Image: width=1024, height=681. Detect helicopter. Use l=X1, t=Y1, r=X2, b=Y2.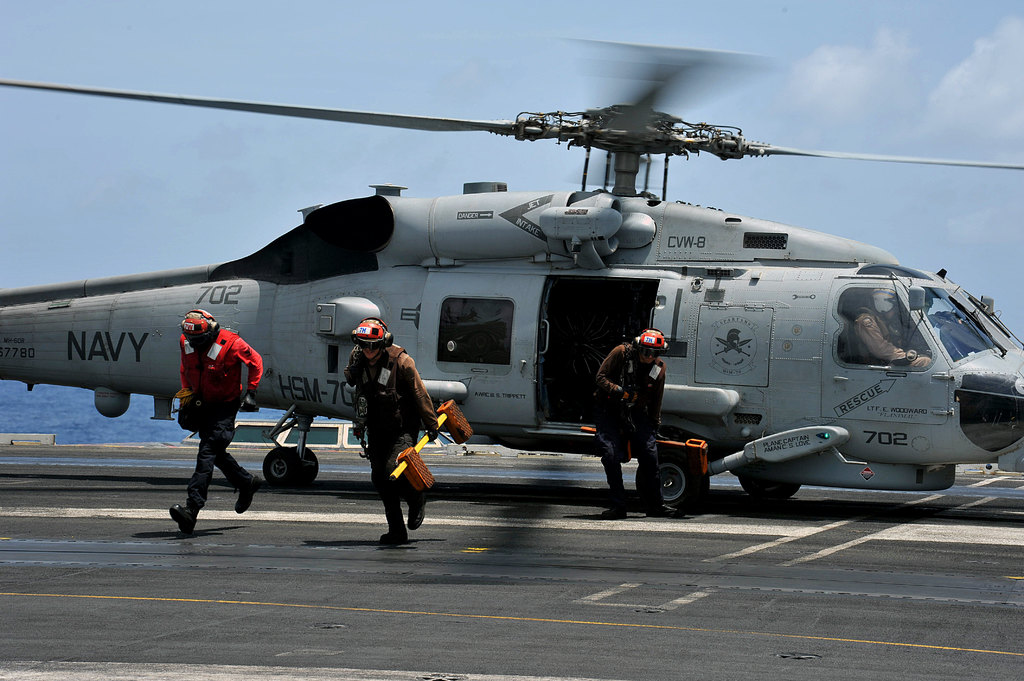
l=0, t=70, r=1023, b=514.
